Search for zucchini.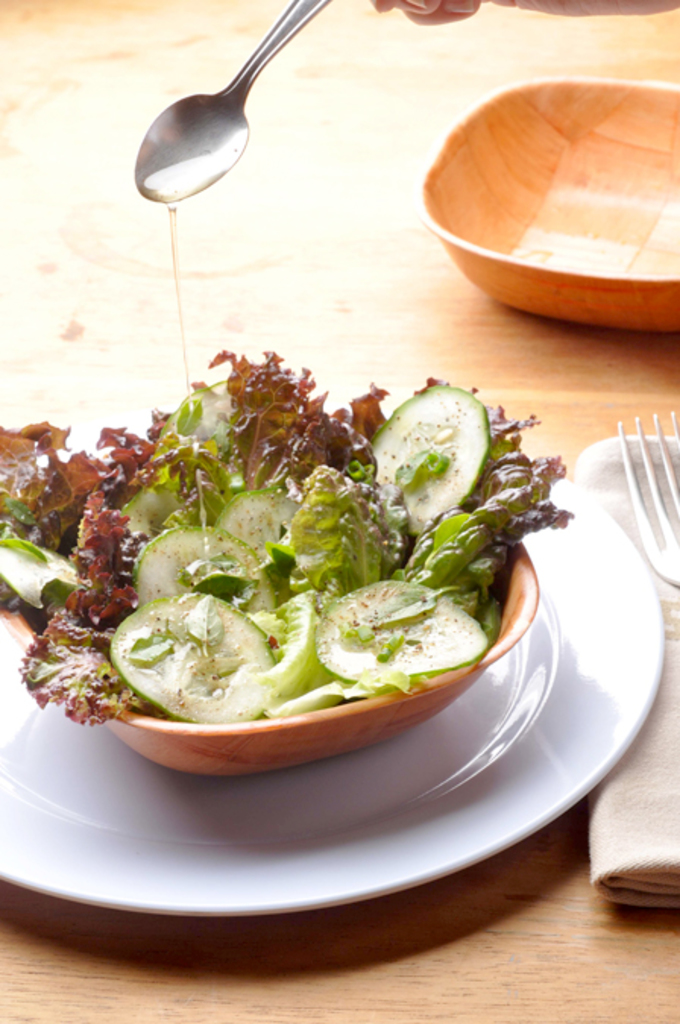
Found at box(361, 384, 498, 540).
